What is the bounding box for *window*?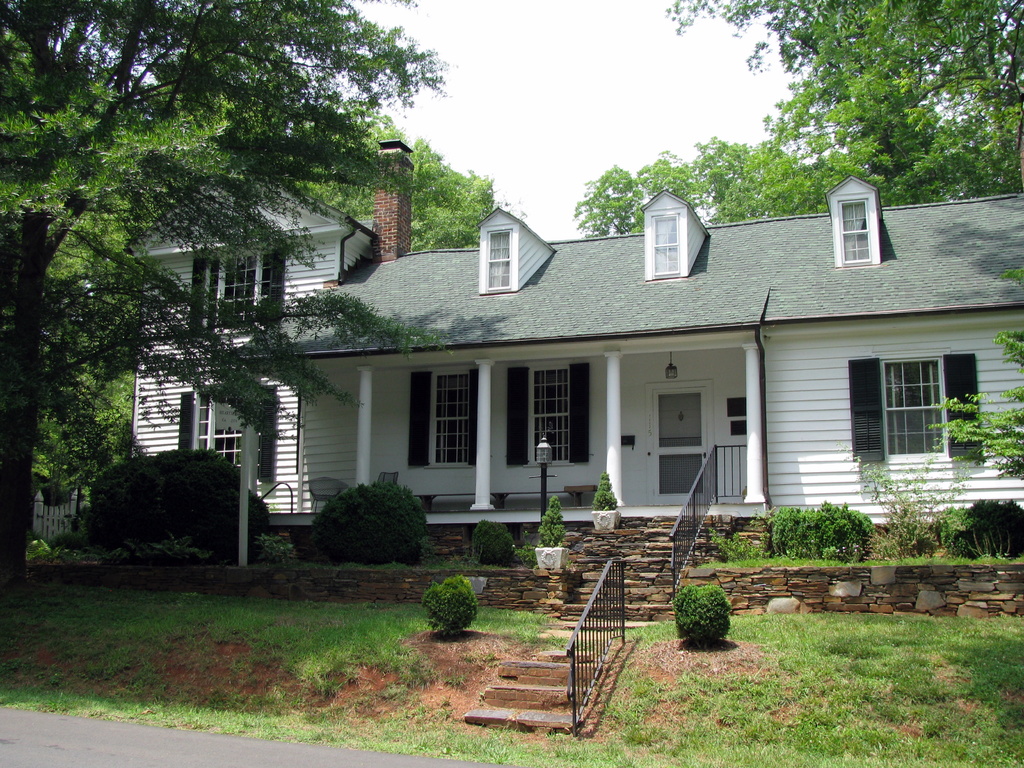
Rect(640, 189, 709, 281).
